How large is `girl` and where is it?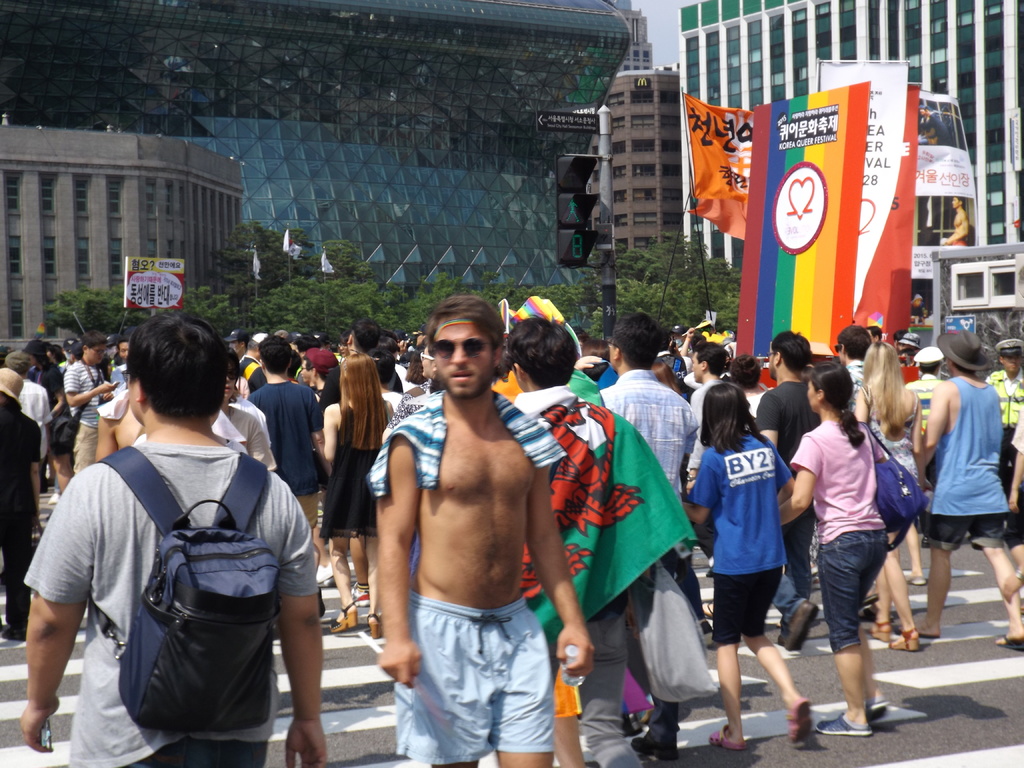
Bounding box: <bbox>685, 380, 809, 739</bbox>.
